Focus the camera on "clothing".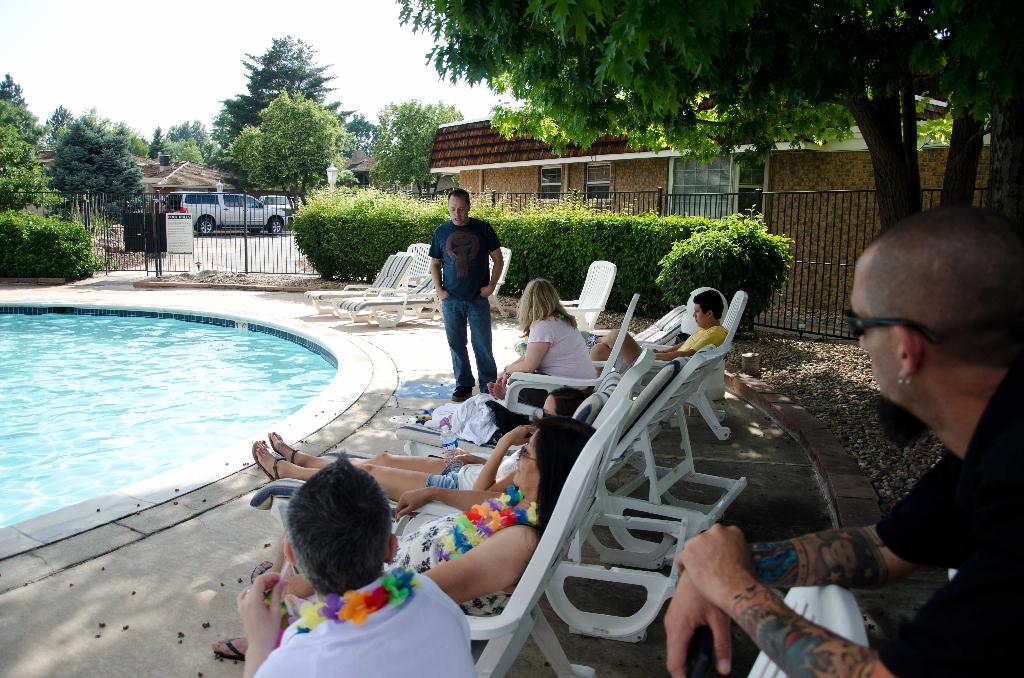
Focus region: box=[620, 327, 728, 385].
